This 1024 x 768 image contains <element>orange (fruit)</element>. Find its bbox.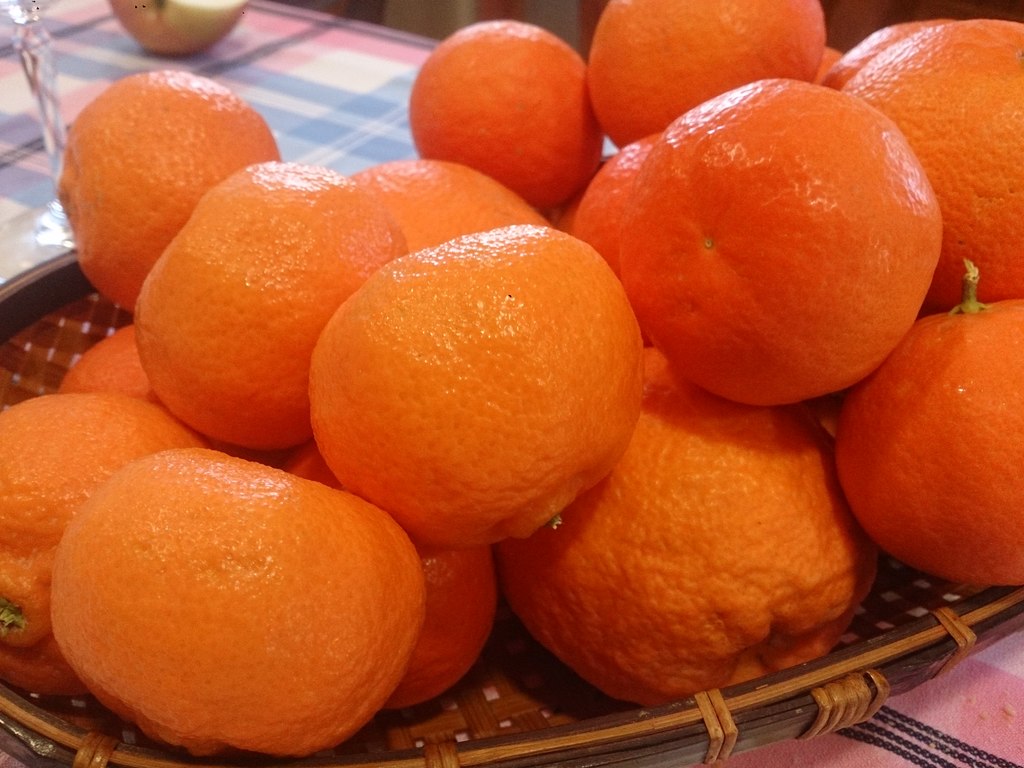
[x1=408, y1=0, x2=657, y2=211].
